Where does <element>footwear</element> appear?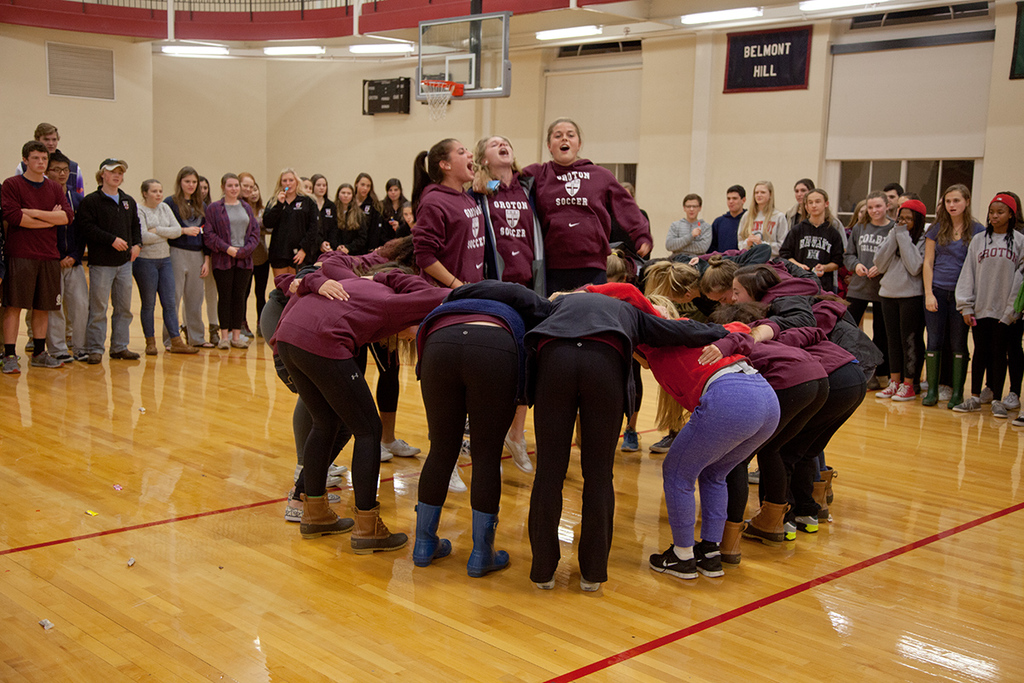
Appears at [x1=963, y1=393, x2=982, y2=407].
